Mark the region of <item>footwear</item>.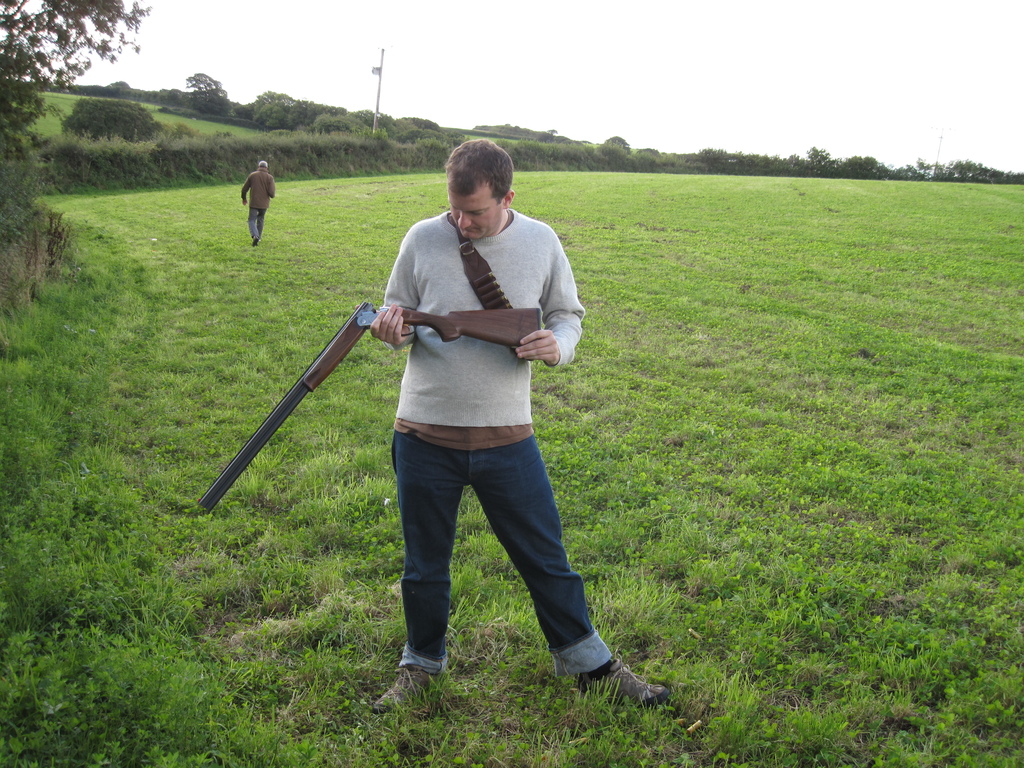
Region: box(250, 233, 260, 249).
